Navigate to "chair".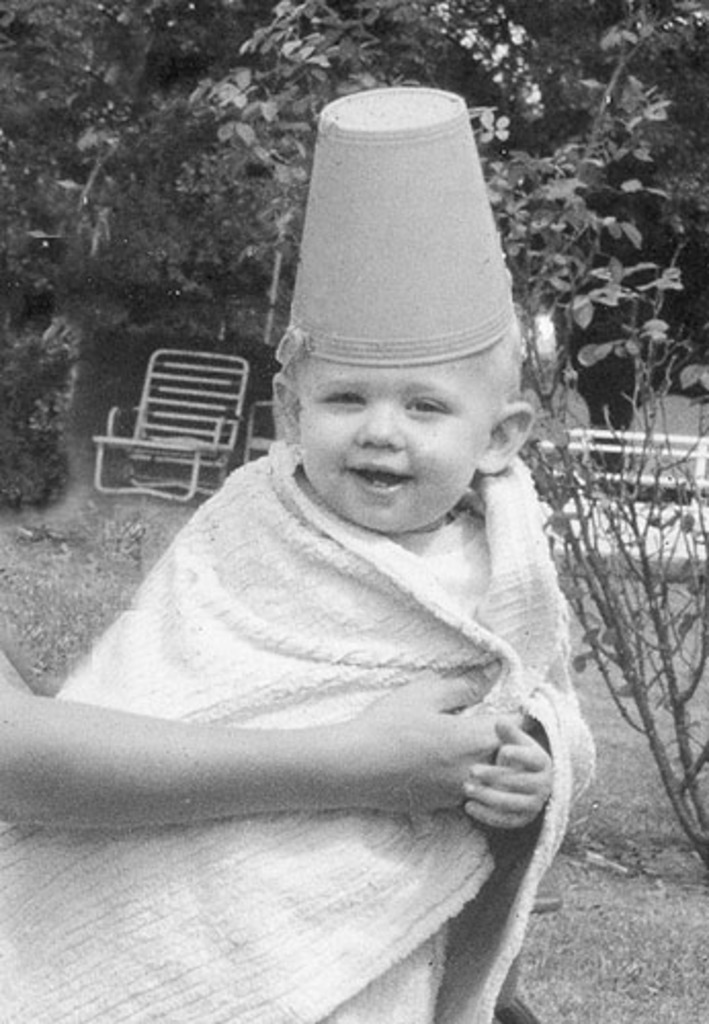
Navigation target: {"left": 242, "top": 401, "right": 283, "bottom": 467}.
